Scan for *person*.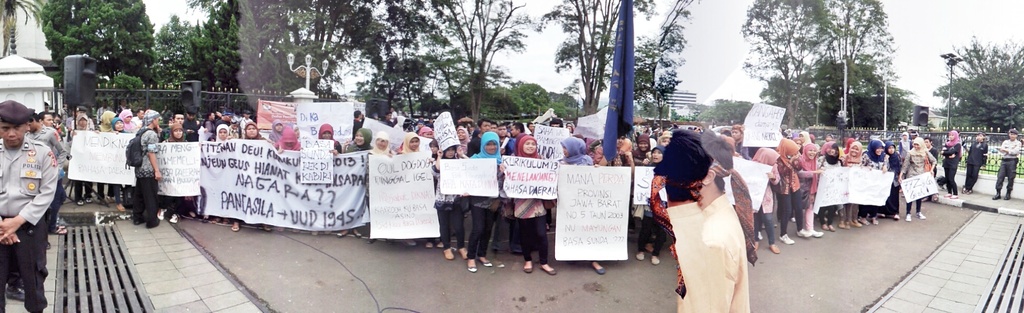
Scan result: [344, 125, 371, 157].
